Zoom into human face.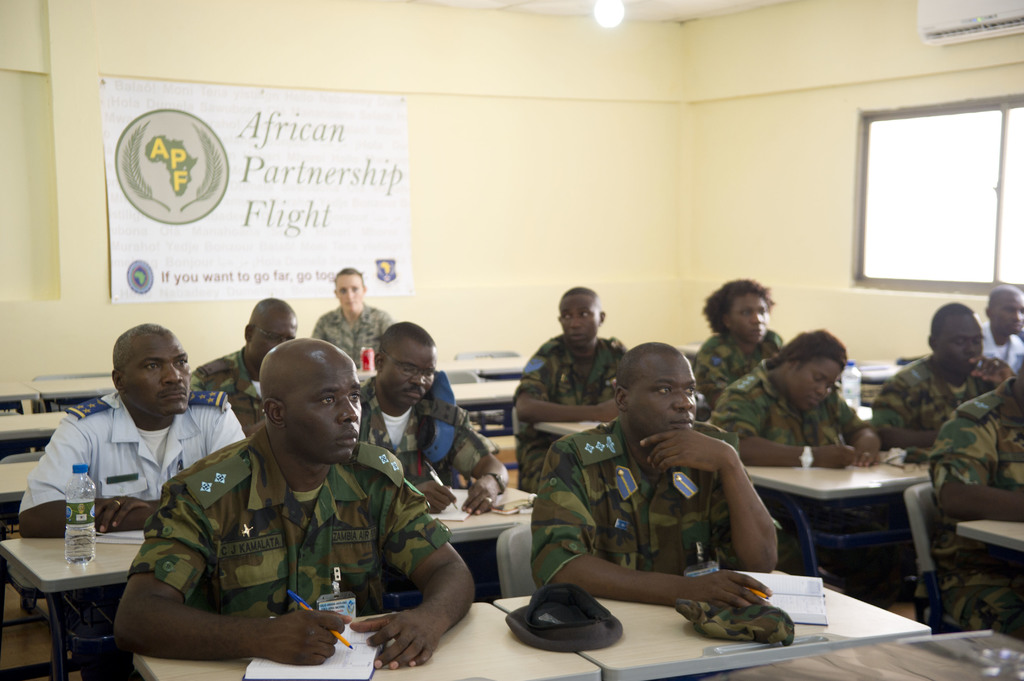
Zoom target: x1=786 y1=359 x2=841 y2=408.
